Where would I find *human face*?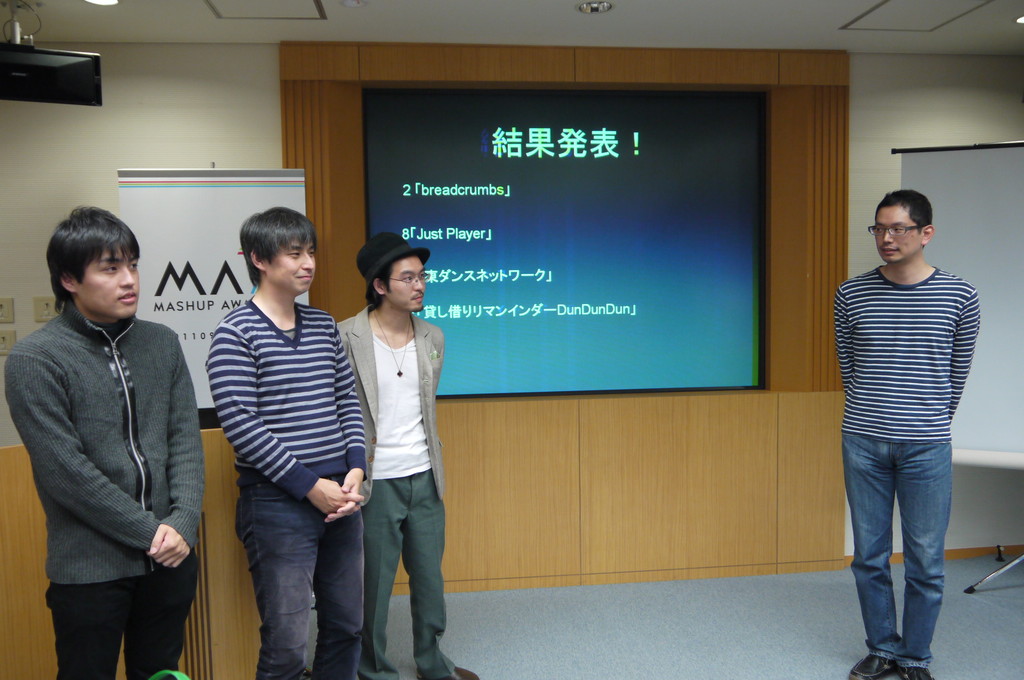
At (874,207,922,262).
